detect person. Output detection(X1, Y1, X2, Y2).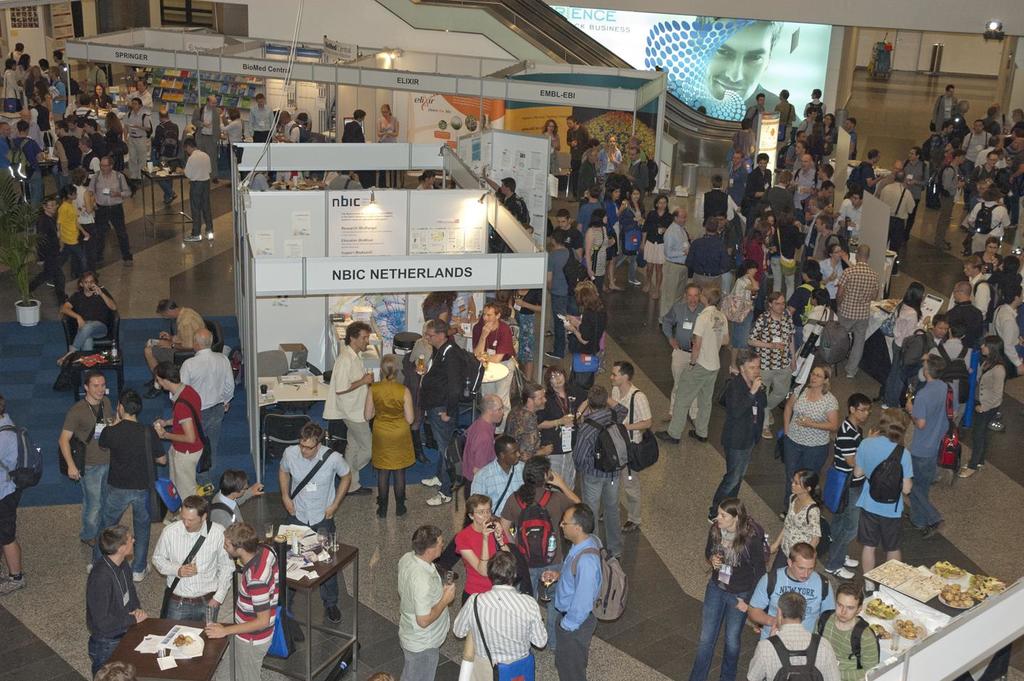
detection(718, 213, 739, 296).
